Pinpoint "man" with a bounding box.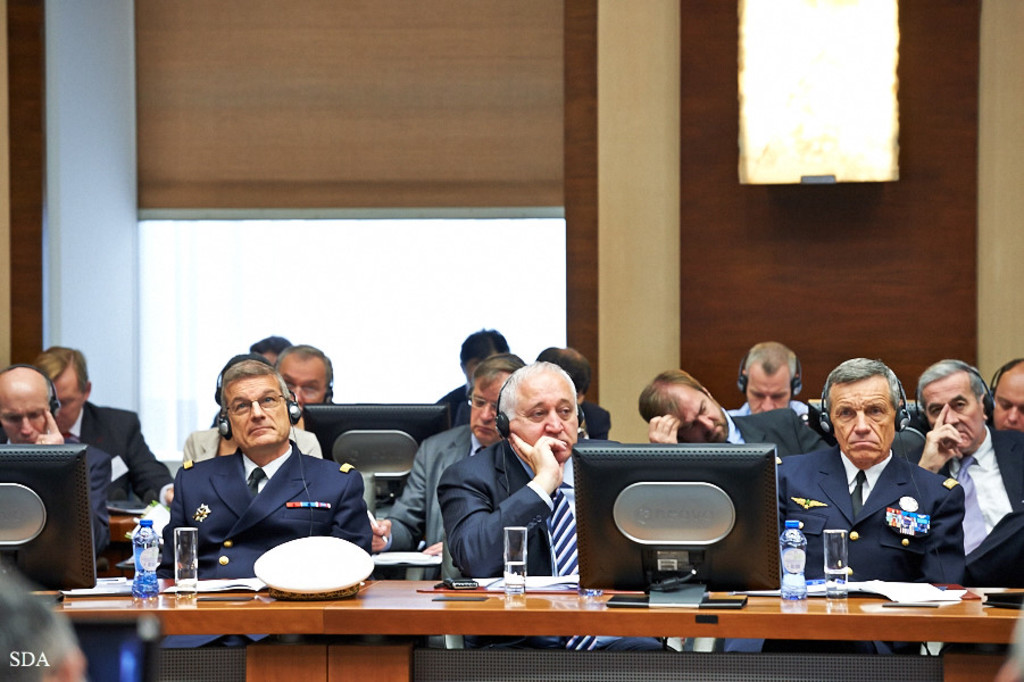
detection(434, 331, 507, 432).
